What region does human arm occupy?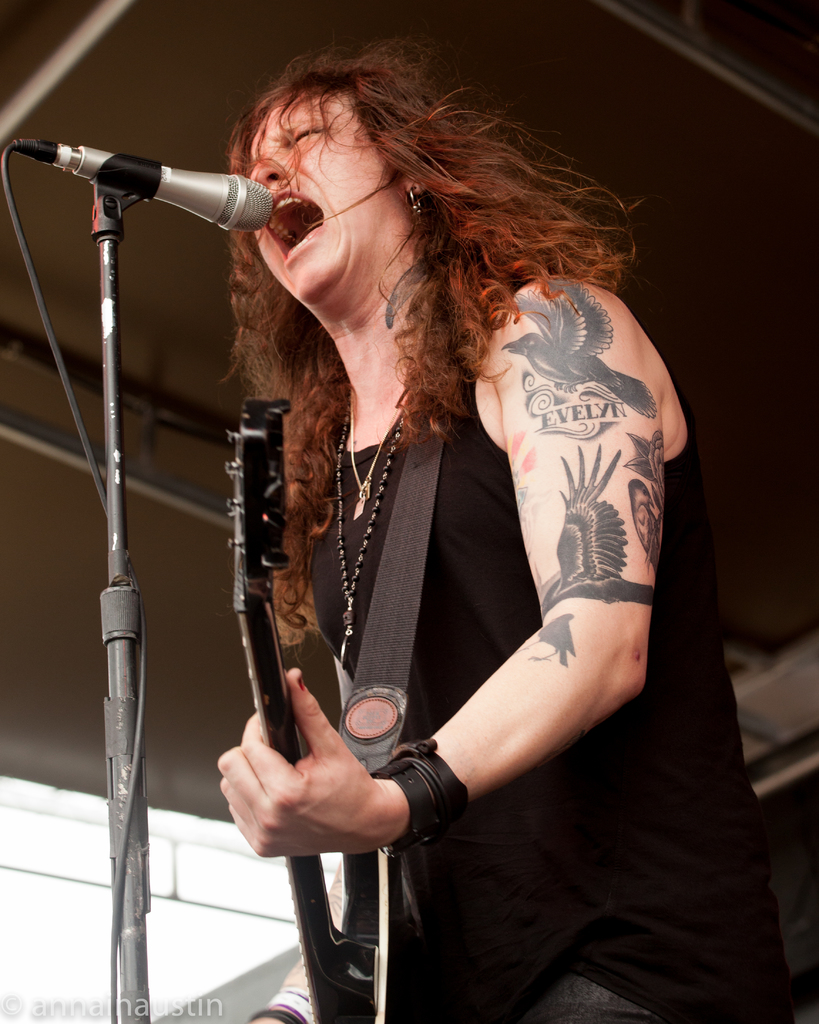
x1=316 y1=306 x2=671 y2=887.
